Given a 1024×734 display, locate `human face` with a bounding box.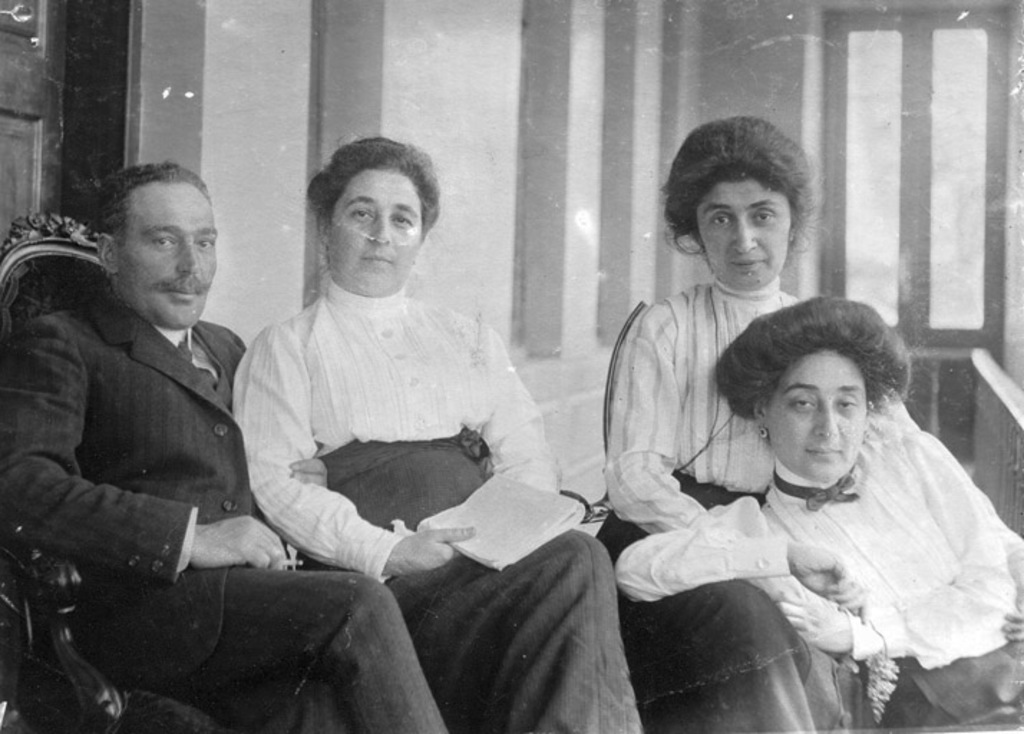
Located: rect(330, 171, 419, 295).
